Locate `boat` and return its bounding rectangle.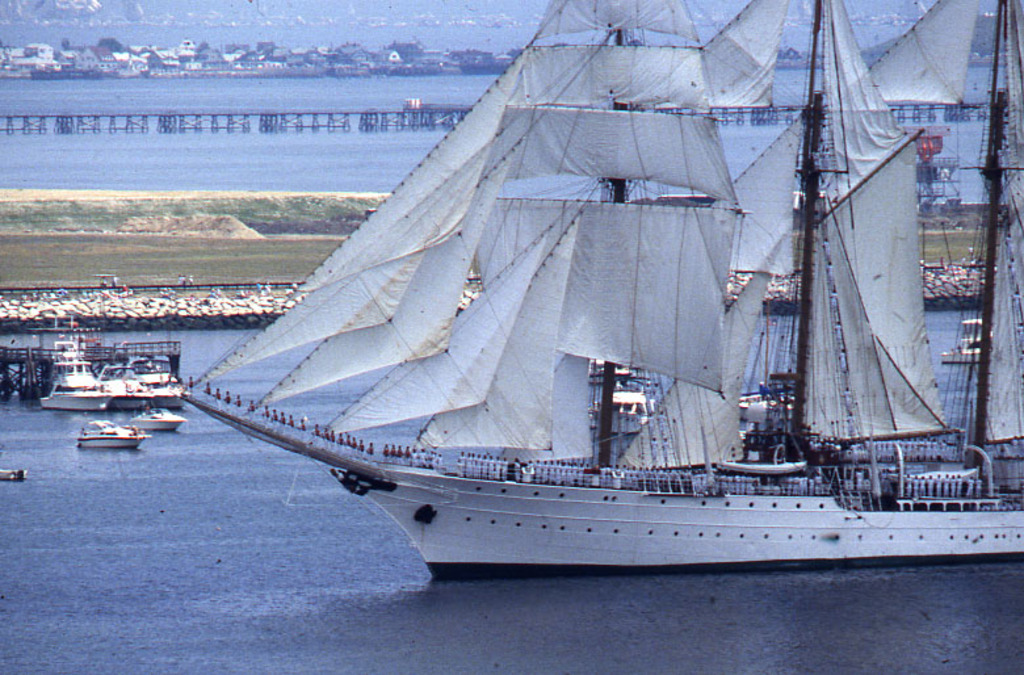
detection(0, 464, 26, 487).
